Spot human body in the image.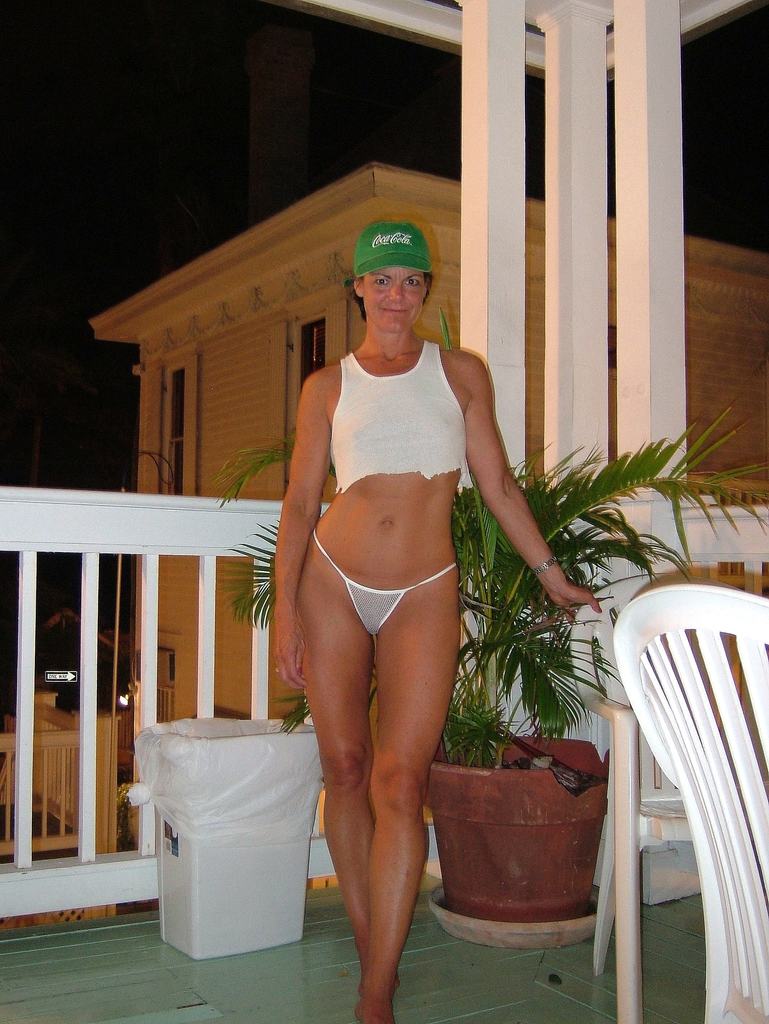
human body found at [250,232,560,971].
